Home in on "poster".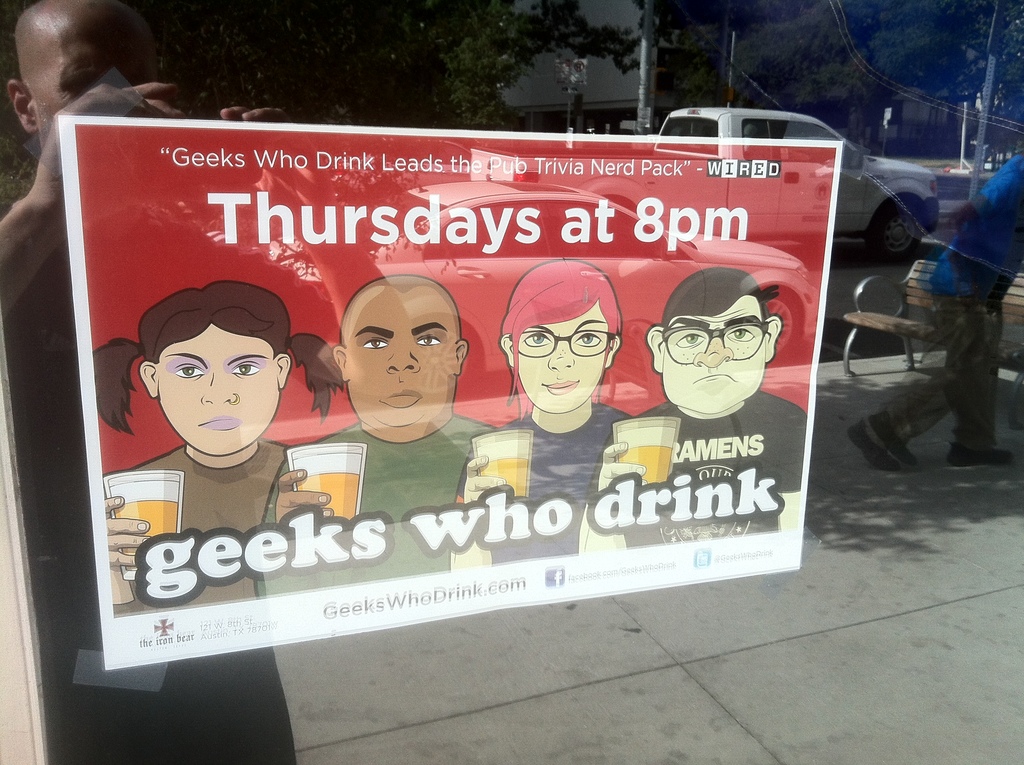
Homed in at box=[58, 118, 840, 671].
